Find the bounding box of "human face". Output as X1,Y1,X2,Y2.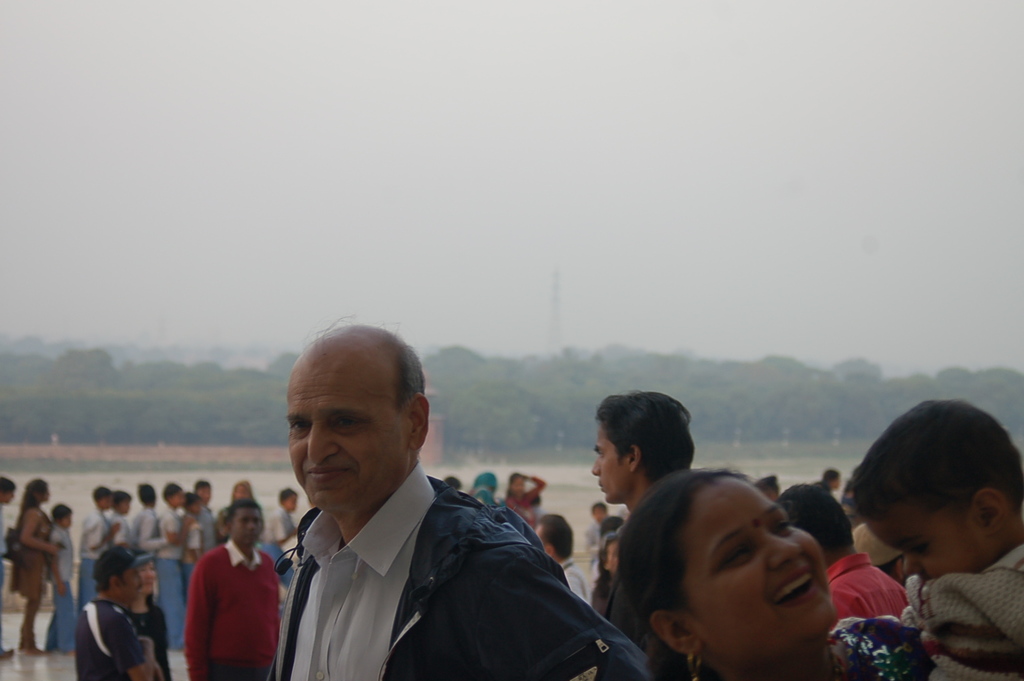
511,477,522,497.
